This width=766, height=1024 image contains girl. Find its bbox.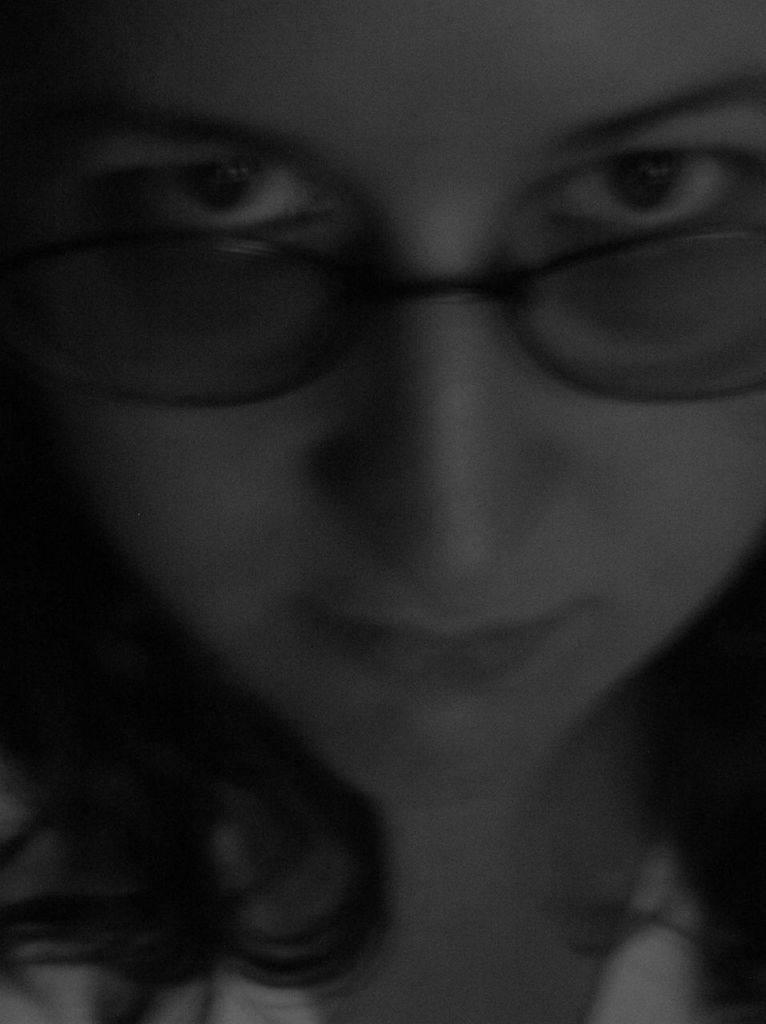
(0, 0, 765, 1023).
